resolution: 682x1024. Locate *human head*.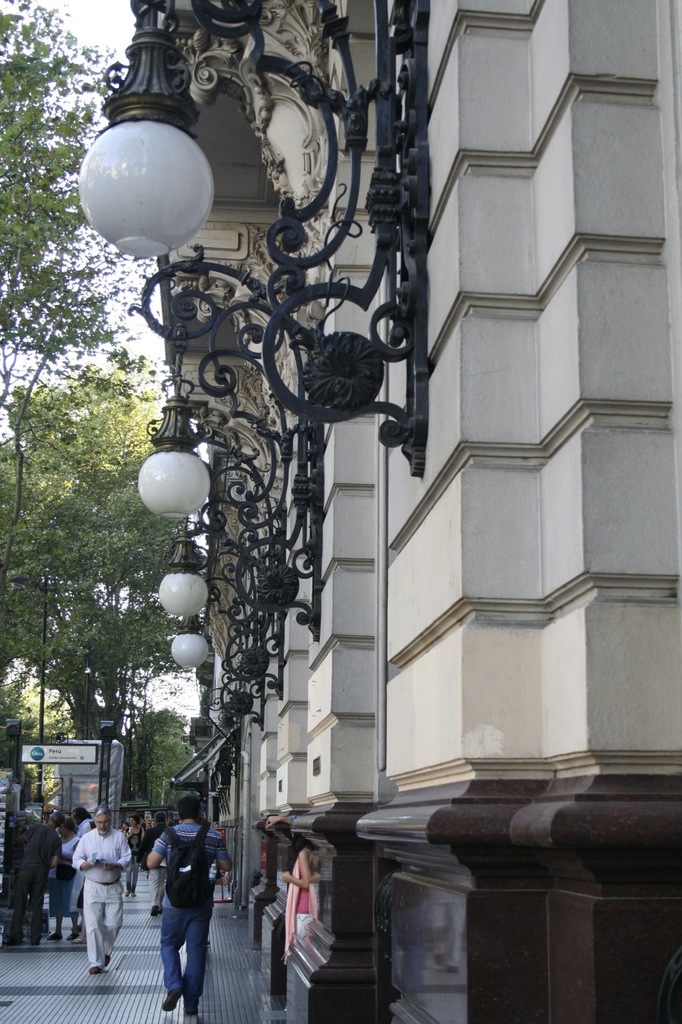
bbox=(122, 819, 128, 830).
